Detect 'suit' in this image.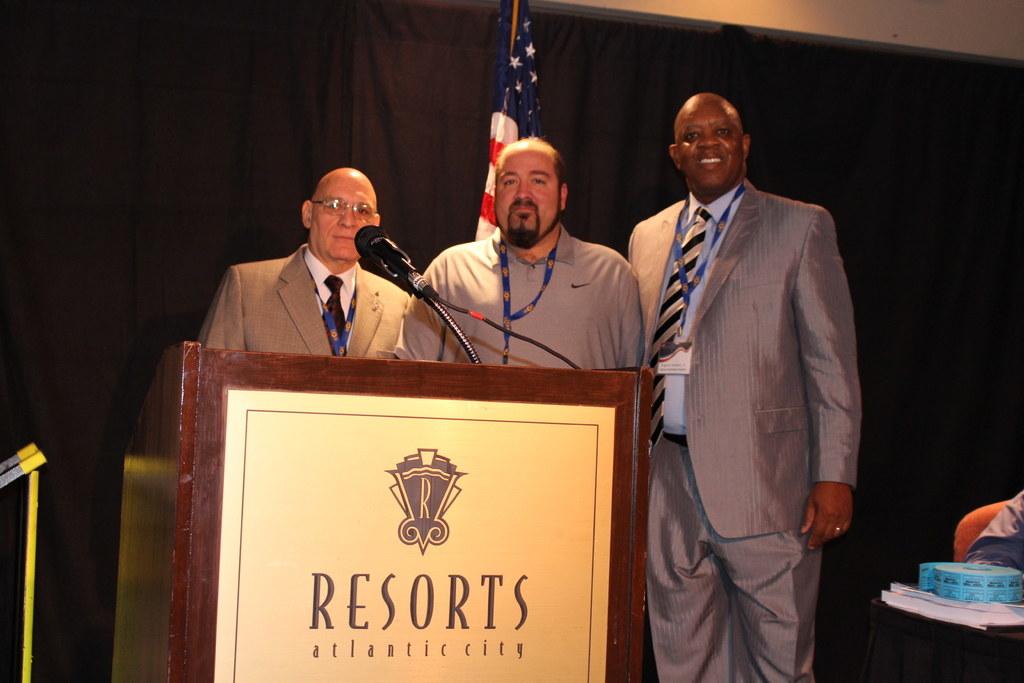
Detection: [619,81,872,670].
